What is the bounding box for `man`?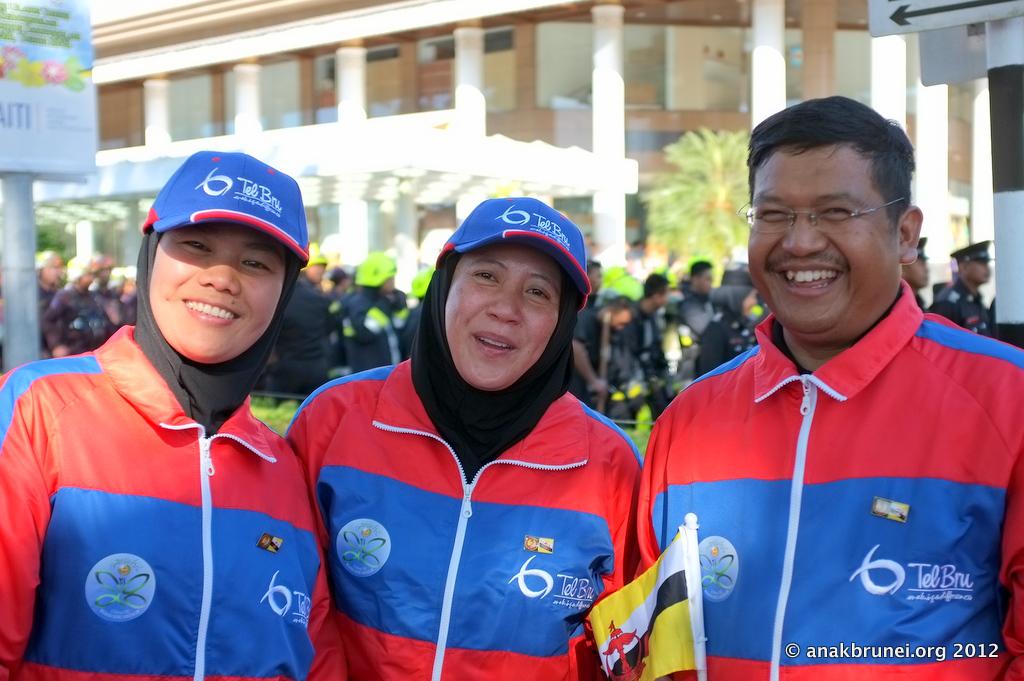
(928,239,994,335).
